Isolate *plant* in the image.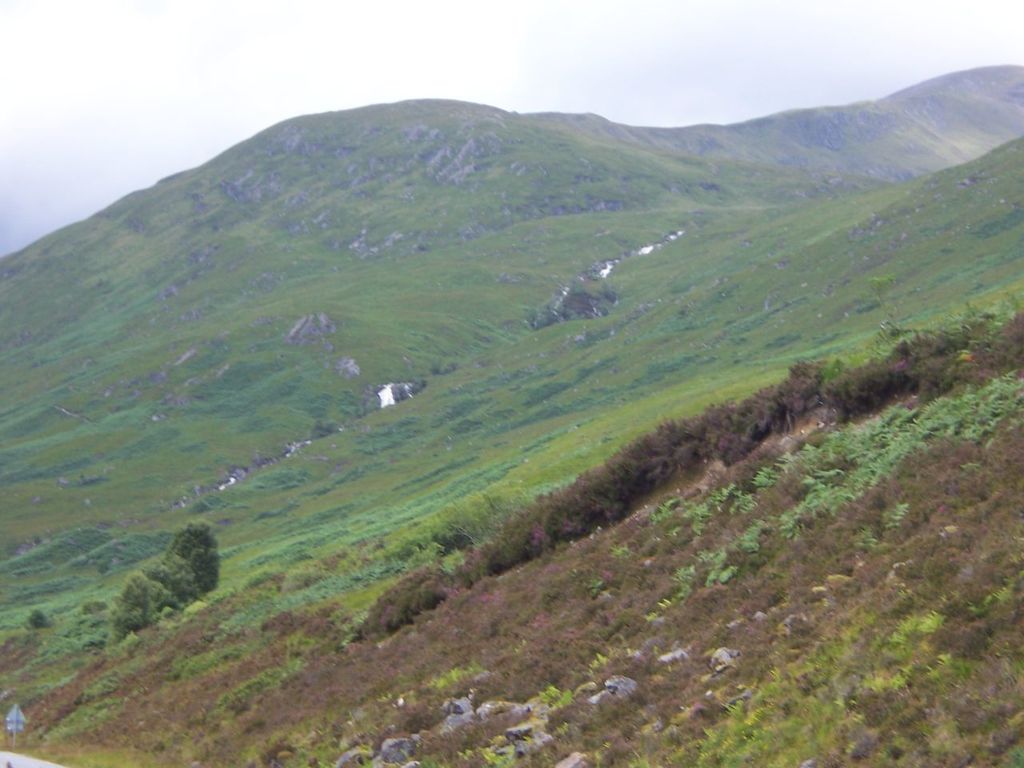
Isolated region: 104,518,230,638.
